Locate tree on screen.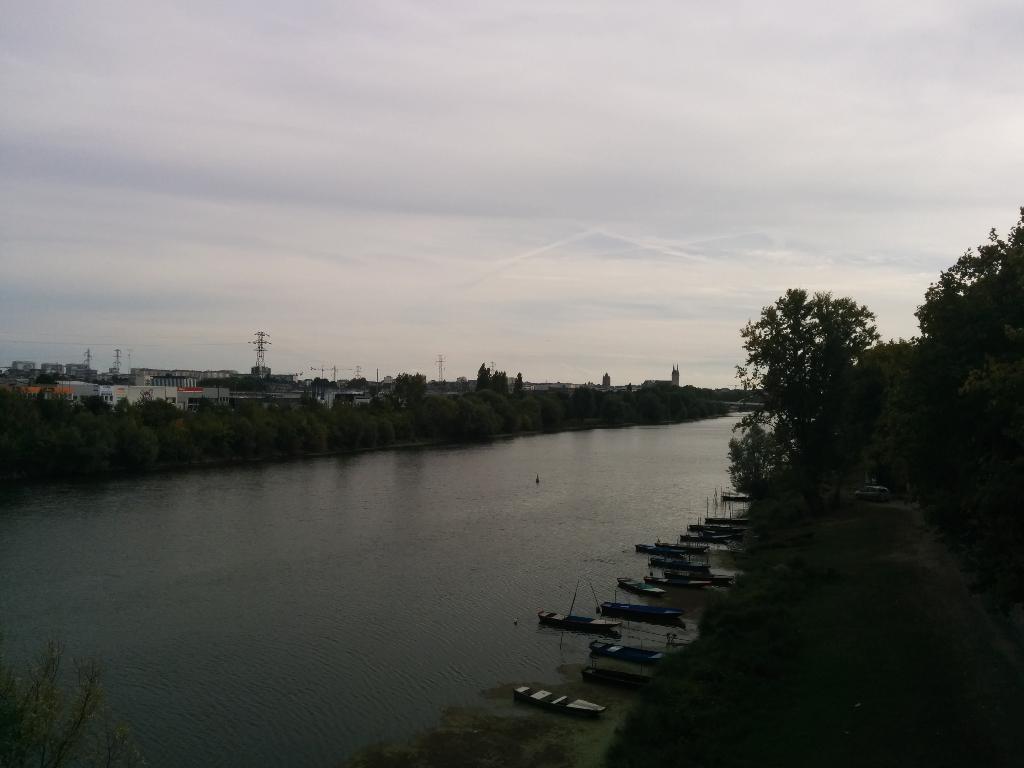
On screen at bbox(710, 383, 726, 415).
